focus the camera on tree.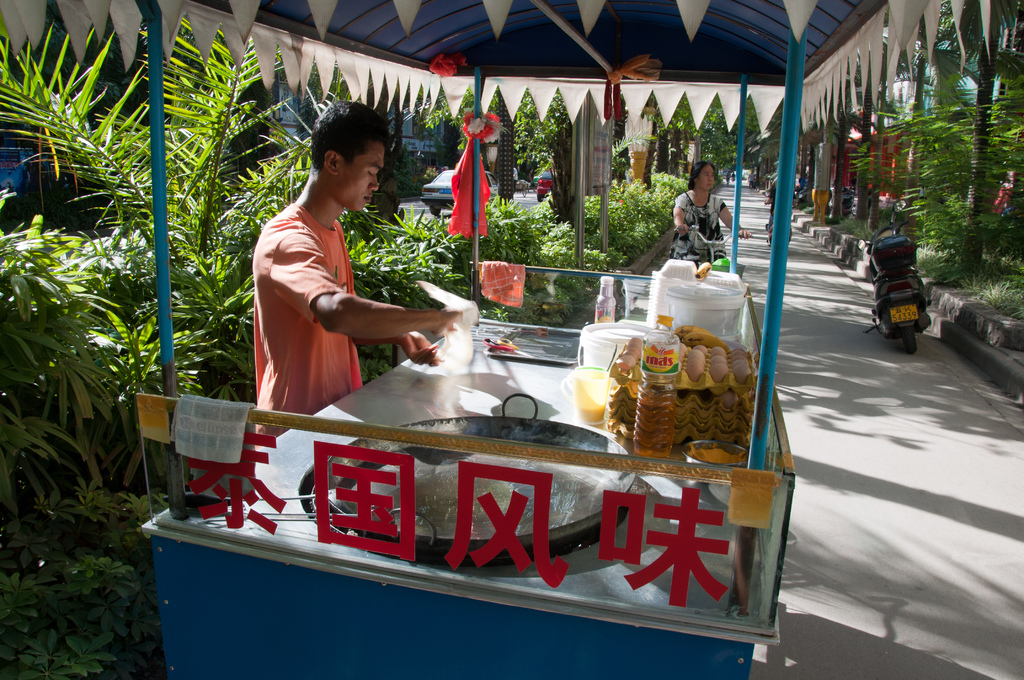
Focus region: [left=927, top=0, right=1023, bottom=273].
